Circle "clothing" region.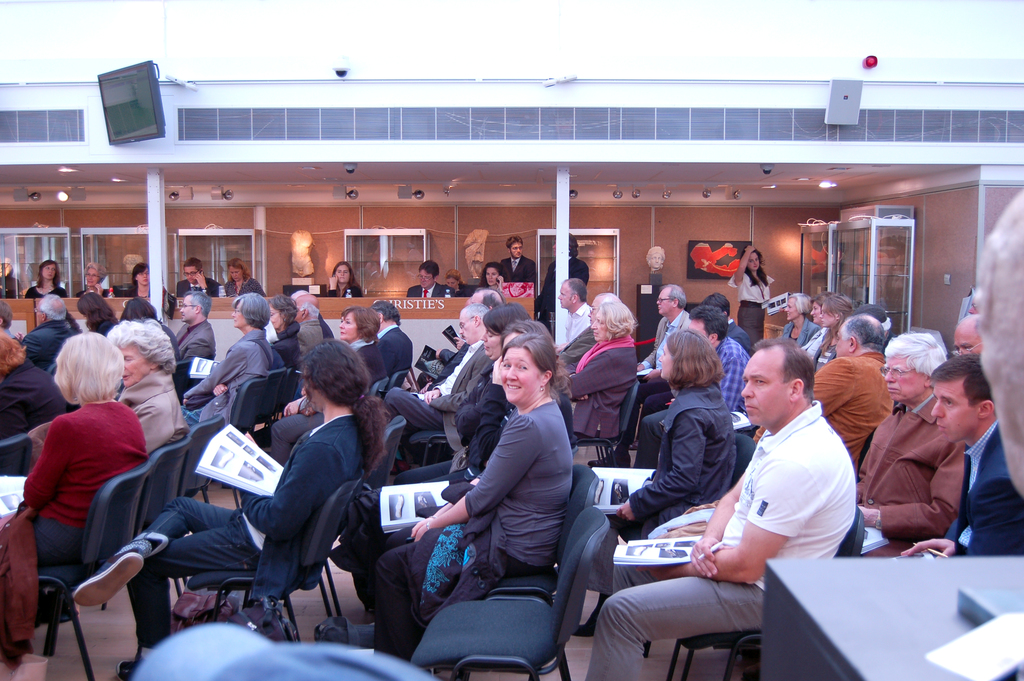
Region: BBox(559, 340, 648, 419).
